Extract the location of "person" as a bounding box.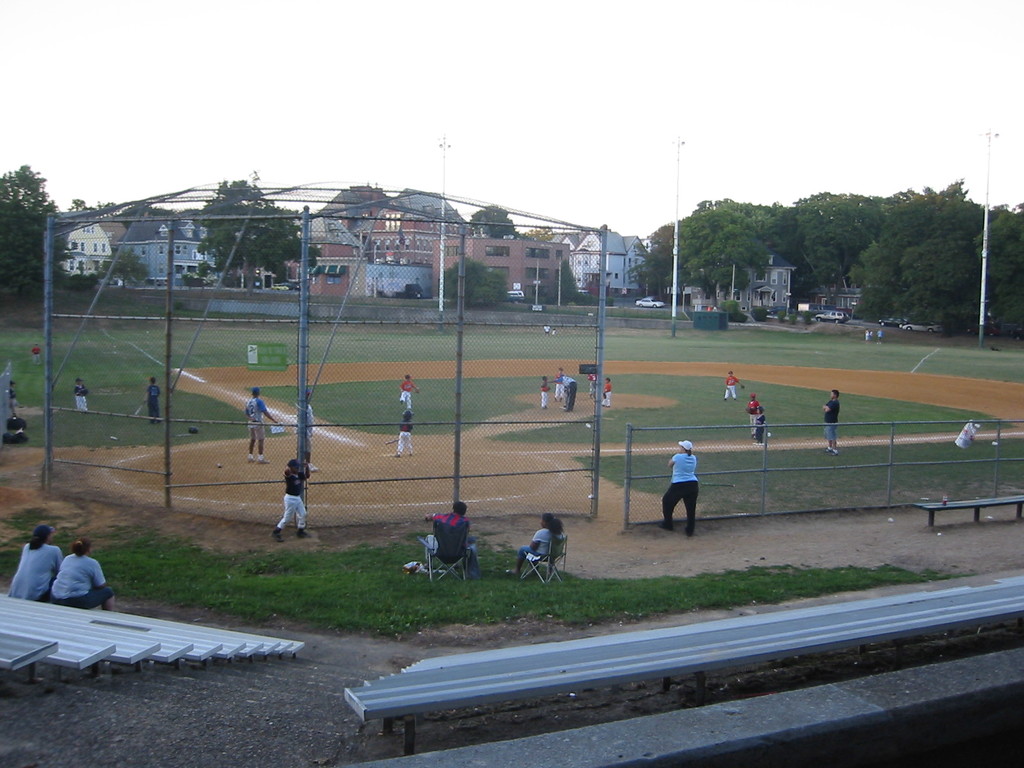
[510, 512, 564, 575].
